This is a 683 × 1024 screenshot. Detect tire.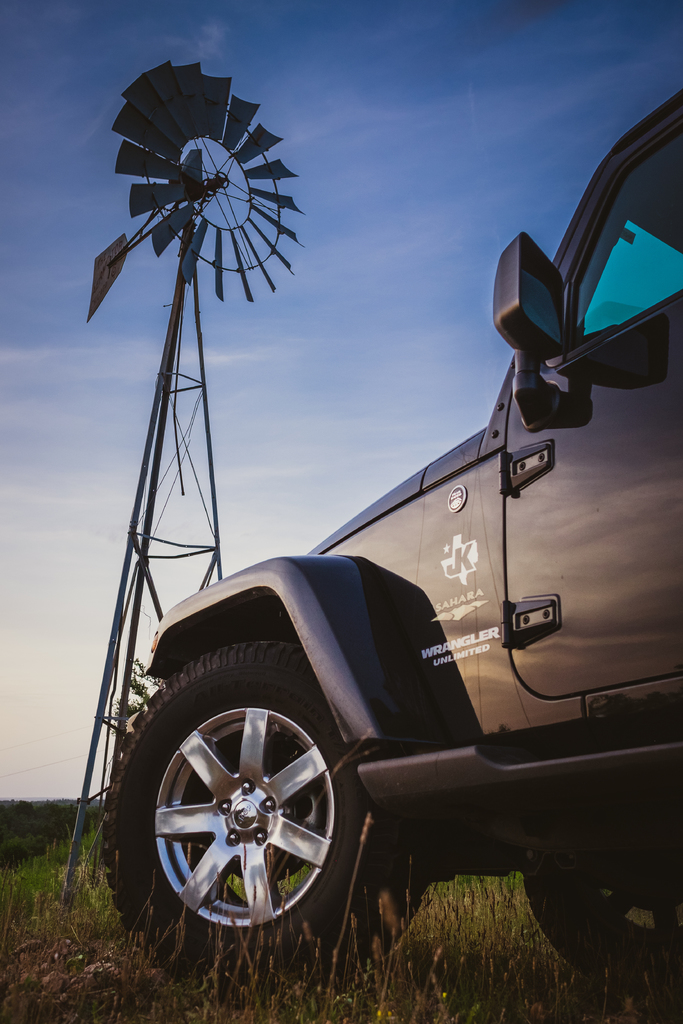
crop(108, 640, 430, 1002).
